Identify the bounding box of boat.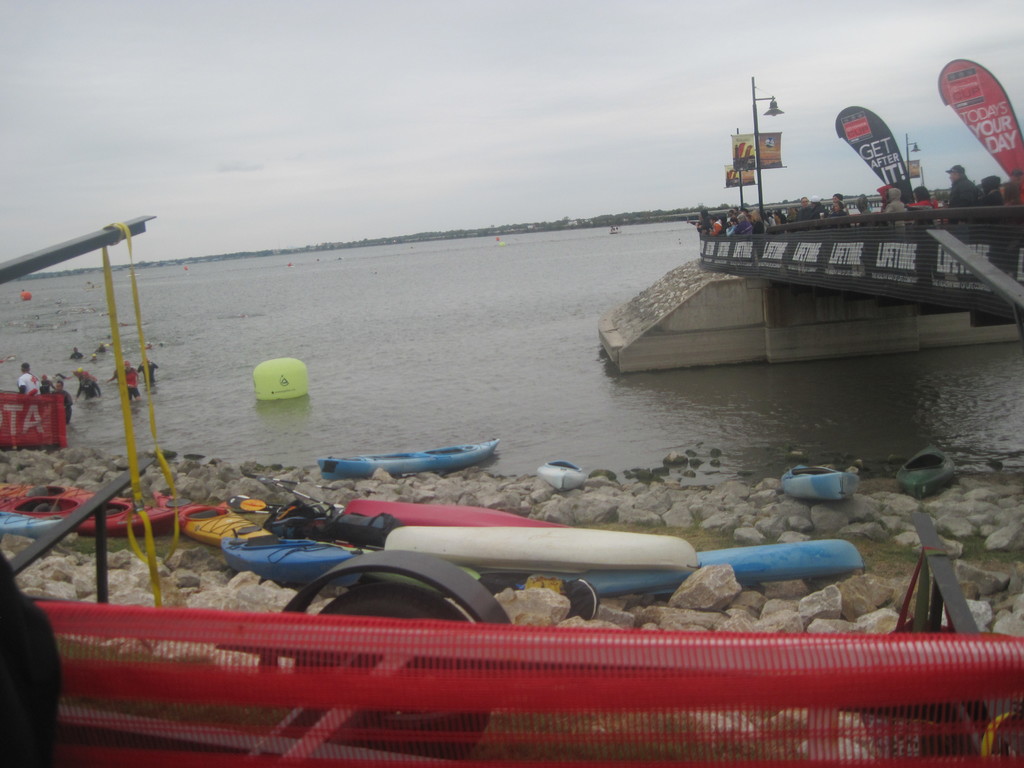
crop(776, 451, 856, 501).
